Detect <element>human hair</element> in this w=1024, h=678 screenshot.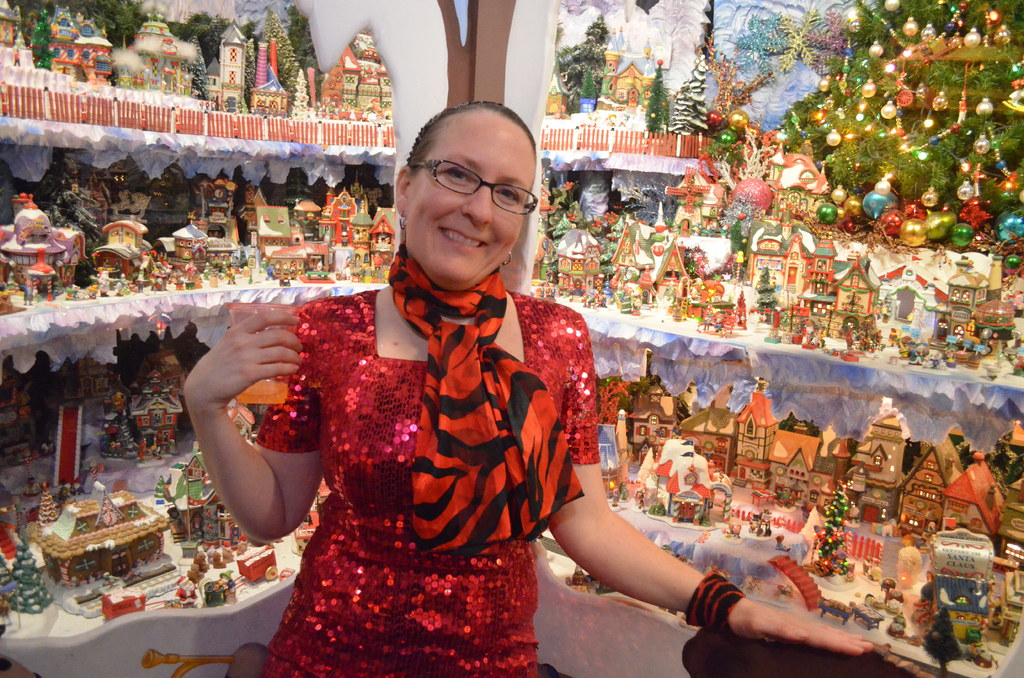
Detection: (405,105,529,181).
